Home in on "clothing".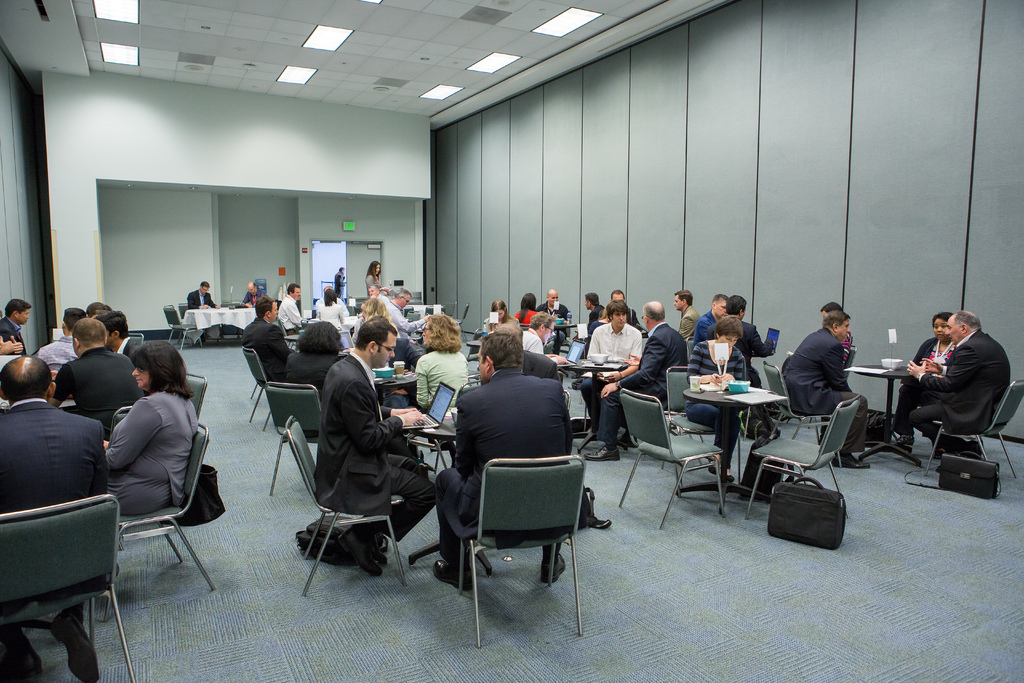
Homed in at 334, 270, 345, 295.
